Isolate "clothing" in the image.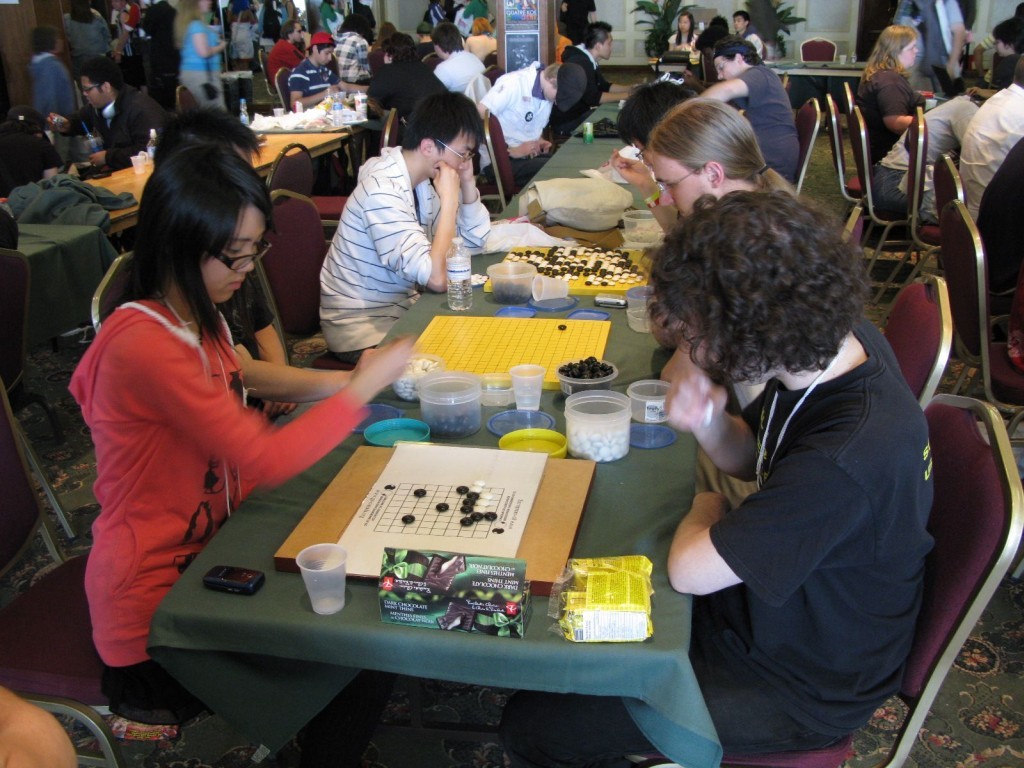
Isolated region: <box>411,34,433,58</box>.
